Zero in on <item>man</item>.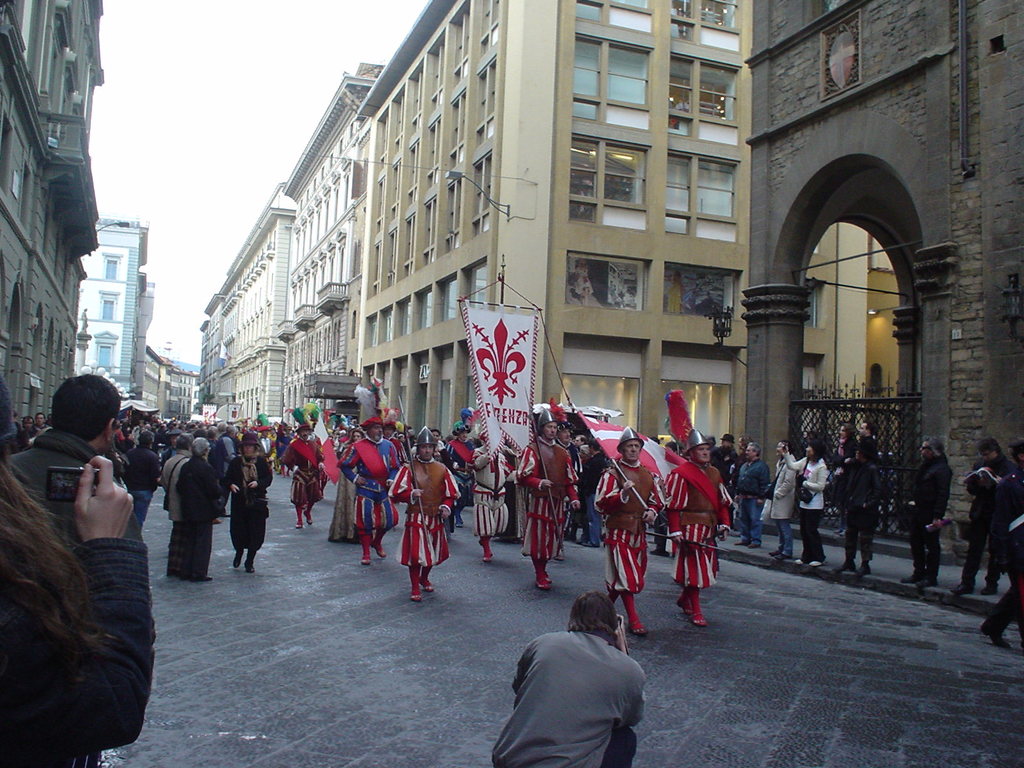
Zeroed in: rect(468, 431, 508, 562).
